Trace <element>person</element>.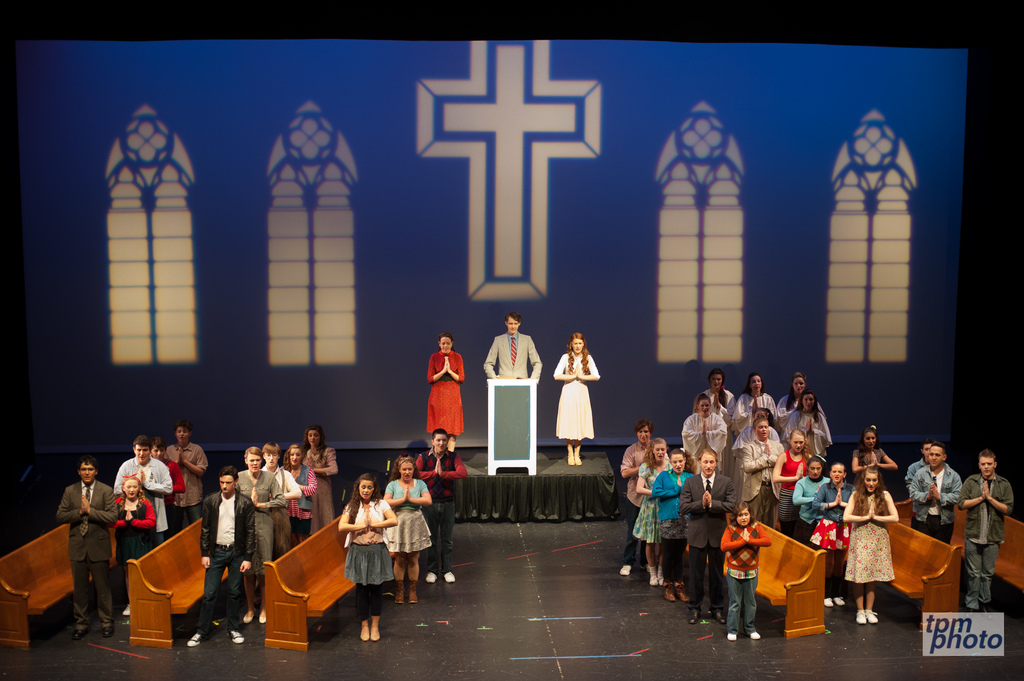
Traced to [781,387,834,452].
